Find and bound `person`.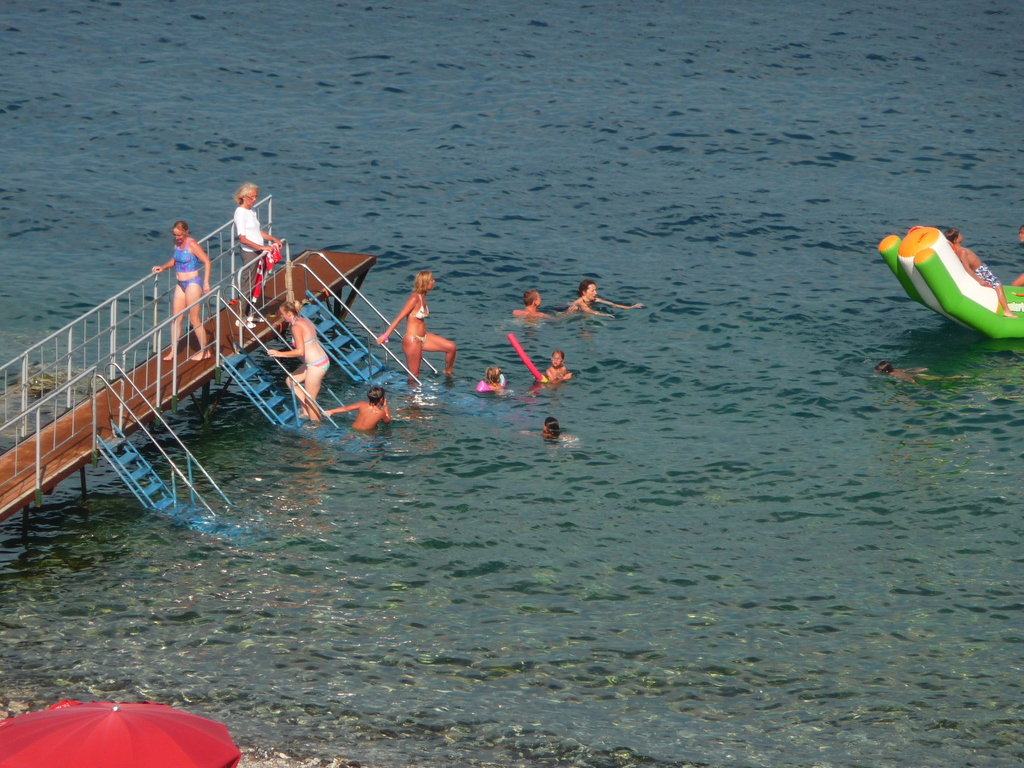
Bound: region(947, 229, 1016, 319).
